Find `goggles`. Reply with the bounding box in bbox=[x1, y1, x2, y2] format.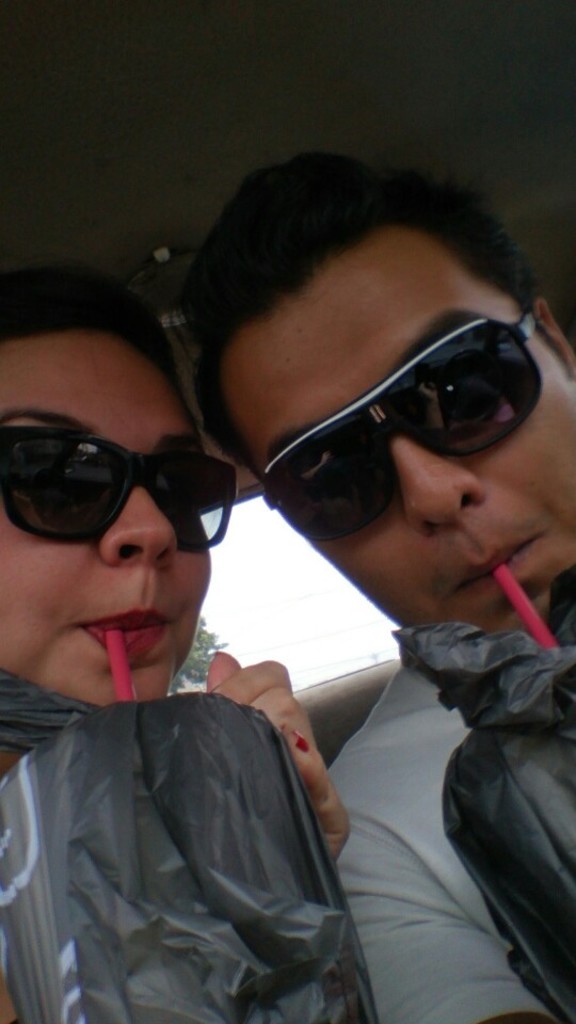
bbox=[238, 292, 549, 530].
